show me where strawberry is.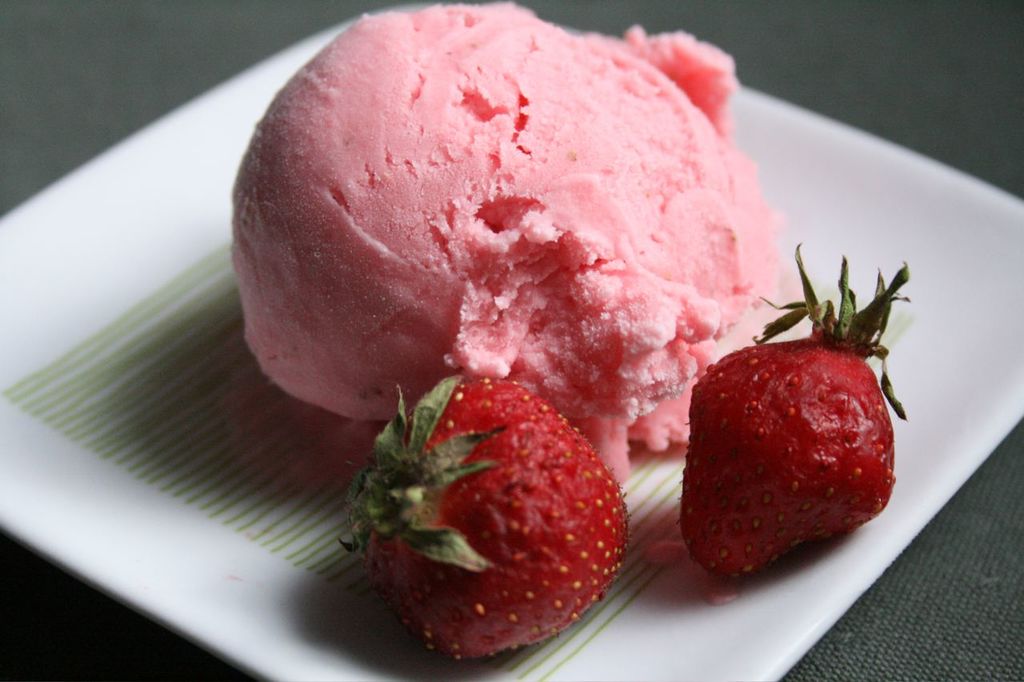
strawberry is at 677,239,910,591.
